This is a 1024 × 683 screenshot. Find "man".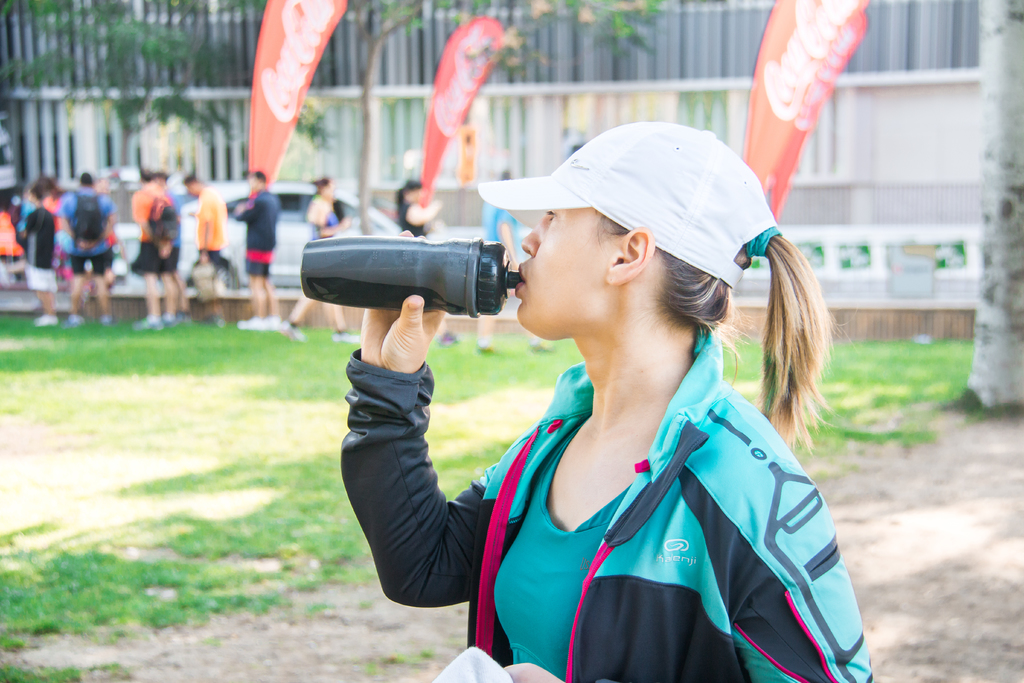
Bounding box: 60/170/120/324.
